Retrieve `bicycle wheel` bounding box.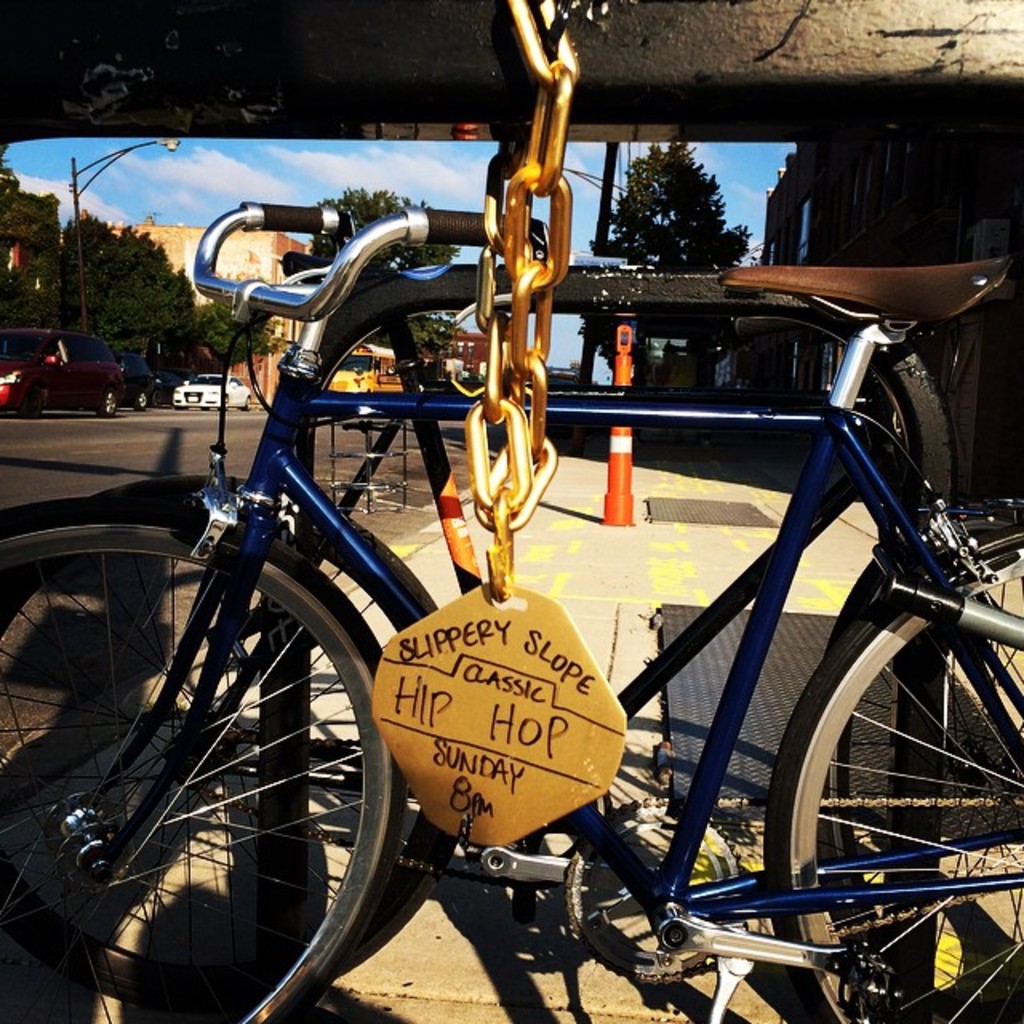
Bounding box: x1=758 y1=526 x2=1022 y2=1022.
